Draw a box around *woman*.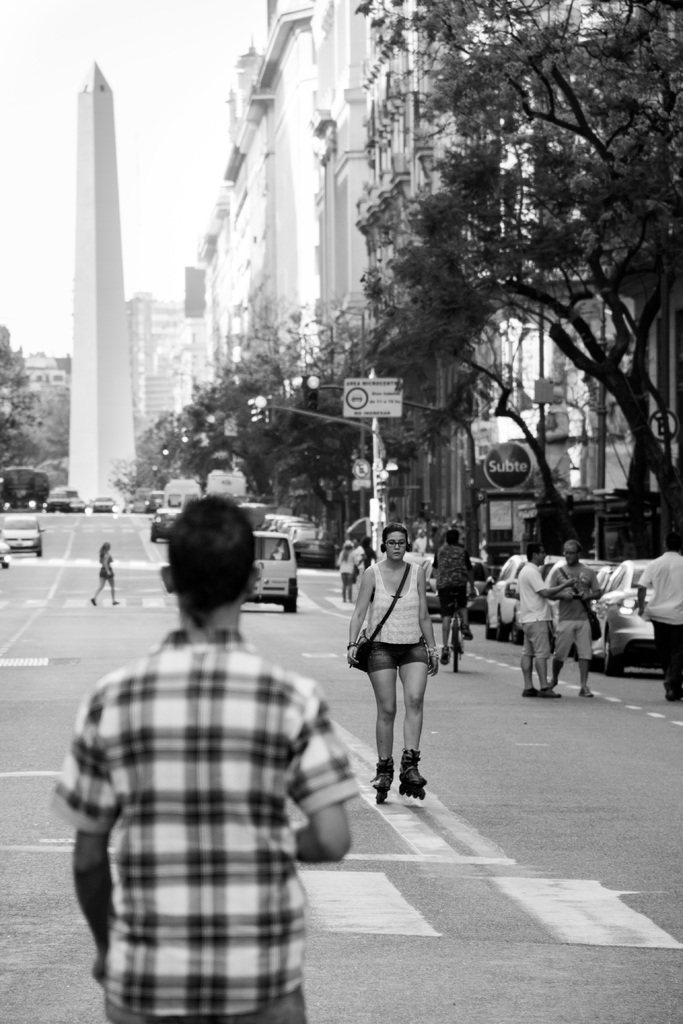
<box>341,517,452,819</box>.
